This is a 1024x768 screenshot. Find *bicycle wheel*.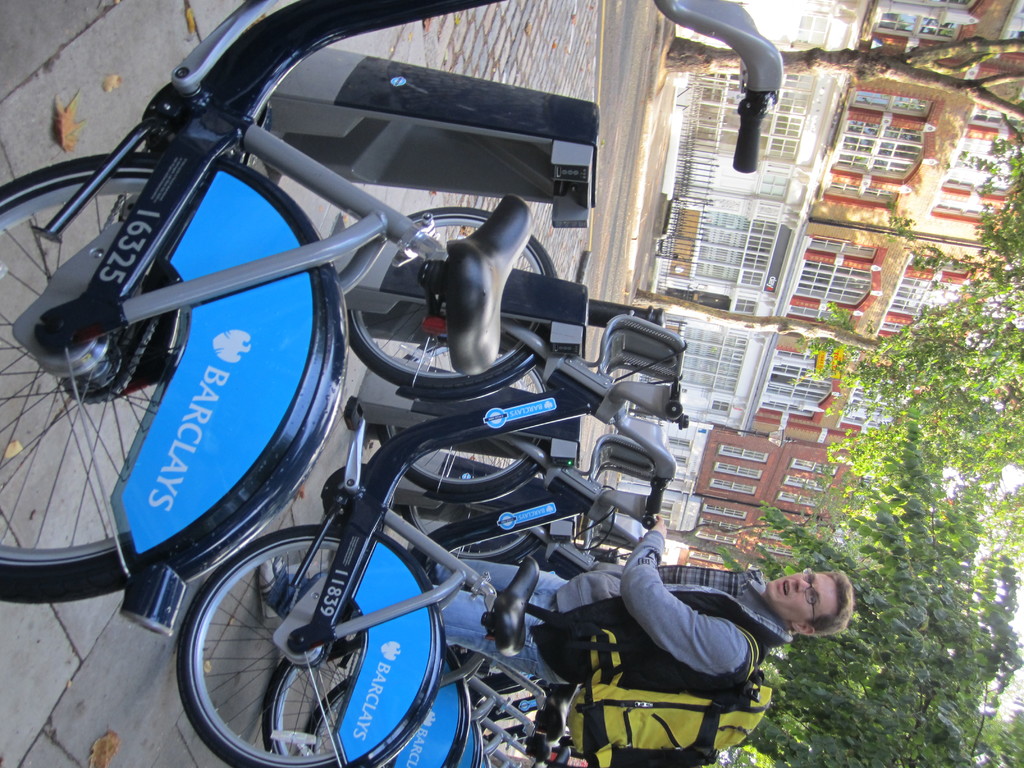
Bounding box: [left=482, top=675, right=531, bottom=696].
